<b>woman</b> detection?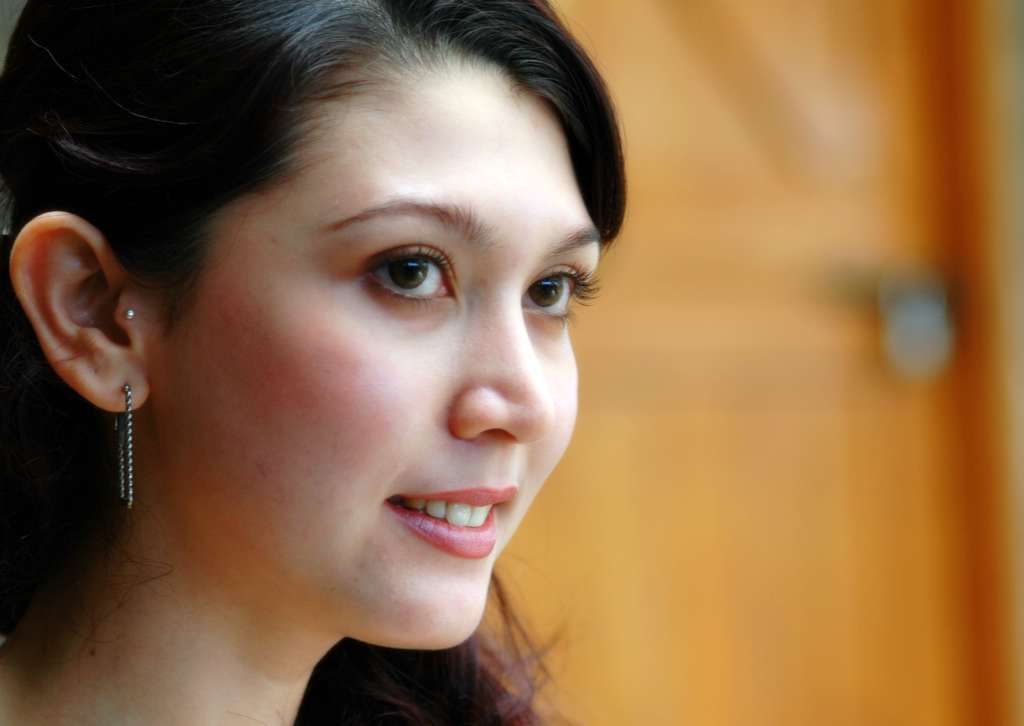
(left=0, top=6, right=684, bottom=710)
